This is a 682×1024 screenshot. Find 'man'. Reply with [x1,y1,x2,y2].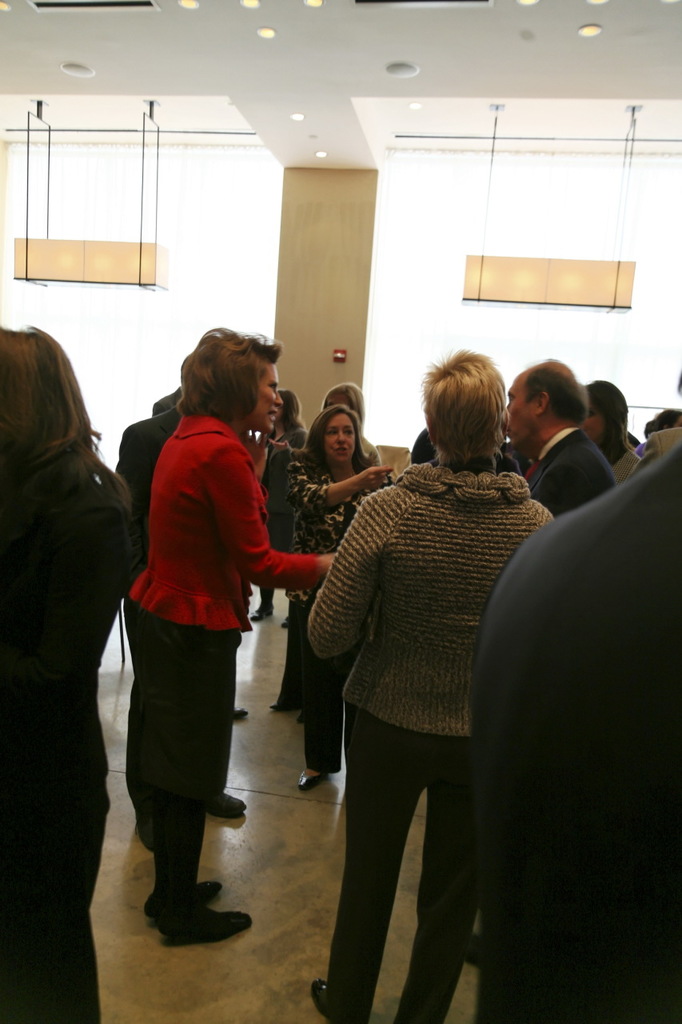
[111,405,247,850].
